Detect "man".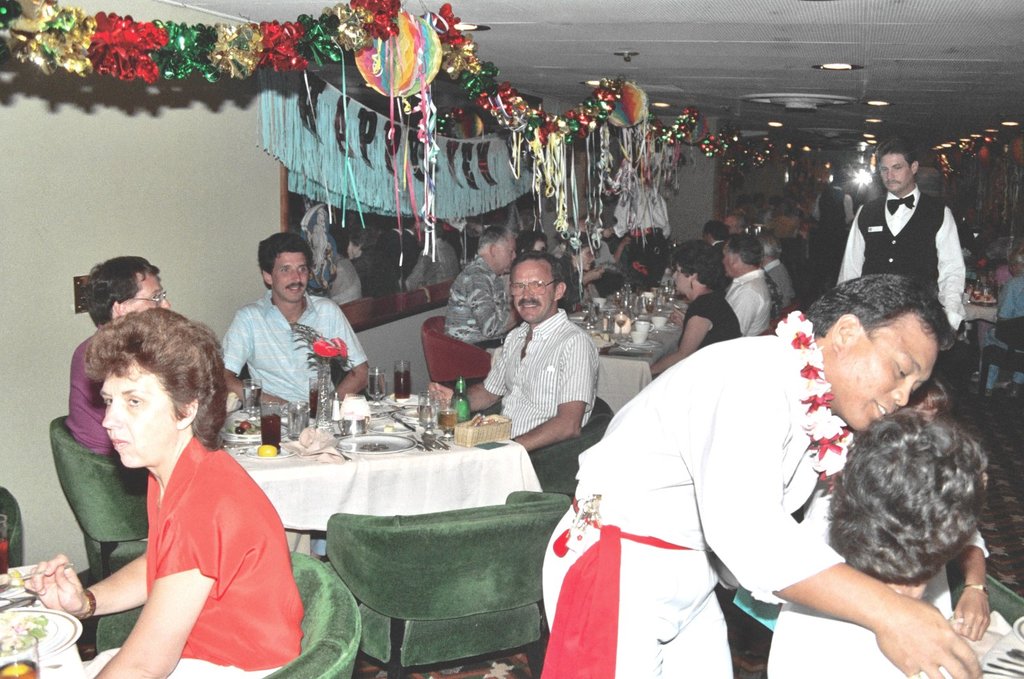
Detected at region(722, 208, 750, 234).
